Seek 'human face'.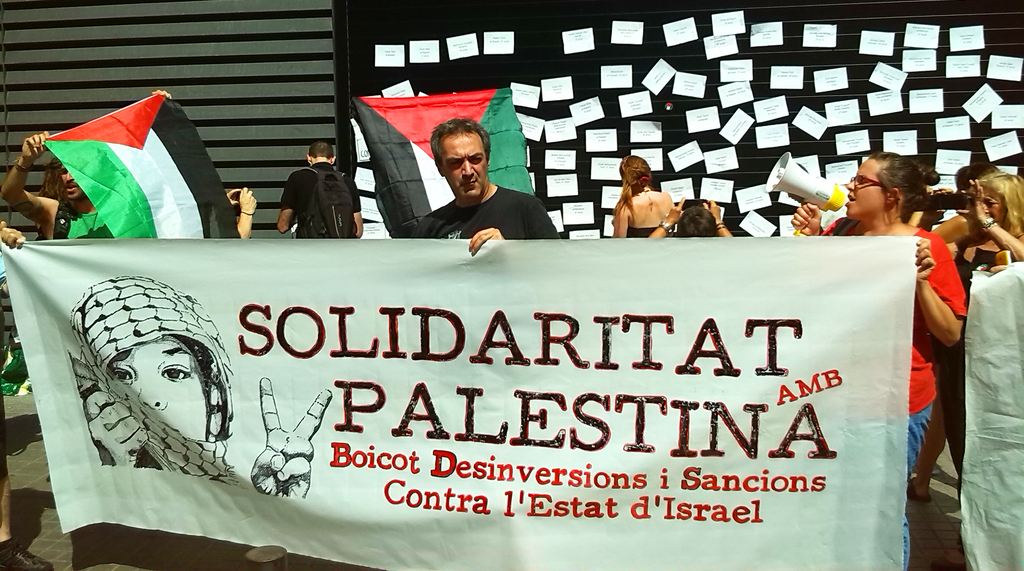
(x1=62, y1=165, x2=86, y2=202).
